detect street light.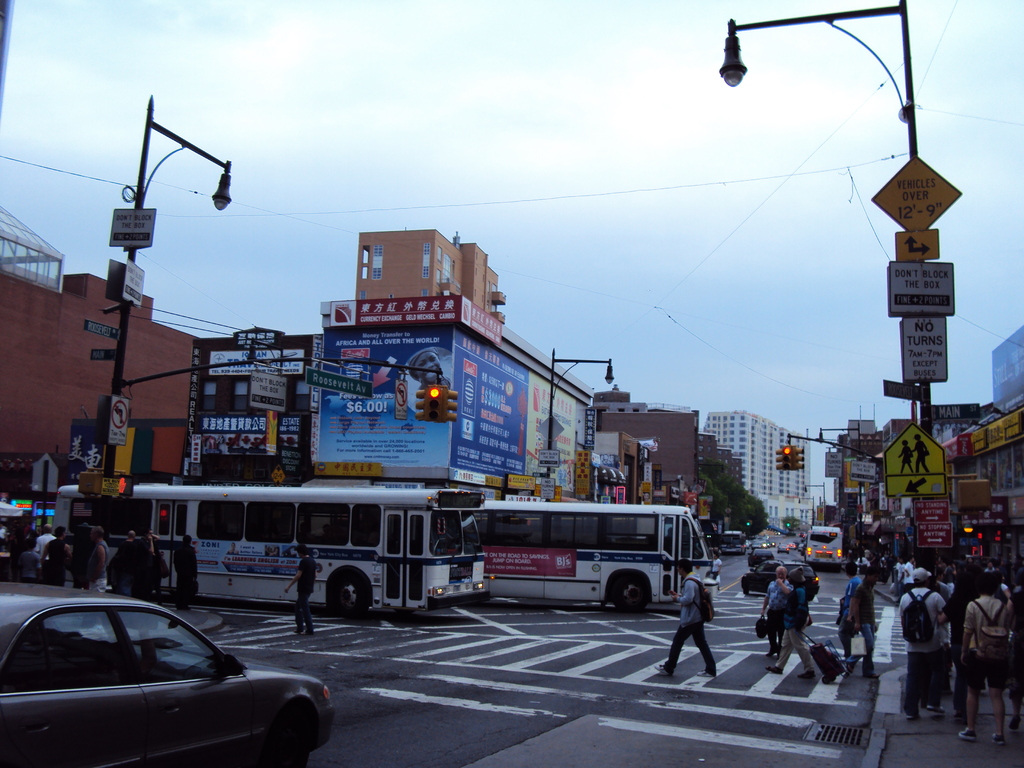
Detected at crop(97, 88, 239, 483).
